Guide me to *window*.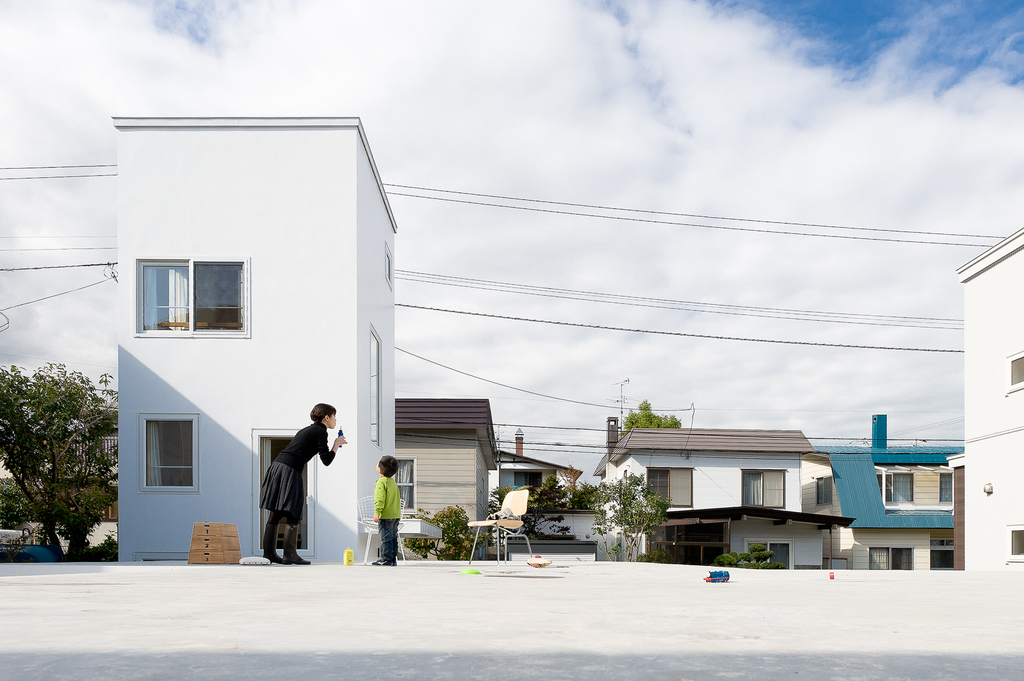
Guidance: x1=870, y1=545, x2=913, y2=573.
